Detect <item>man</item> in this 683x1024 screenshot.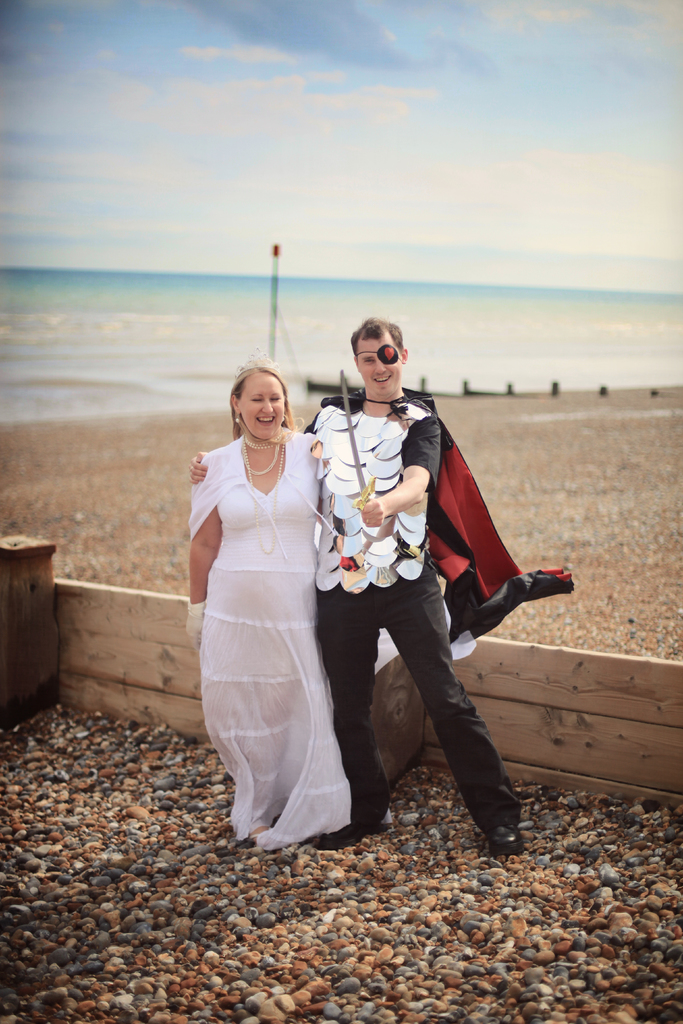
Detection: box=[306, 305, 540, 864].
